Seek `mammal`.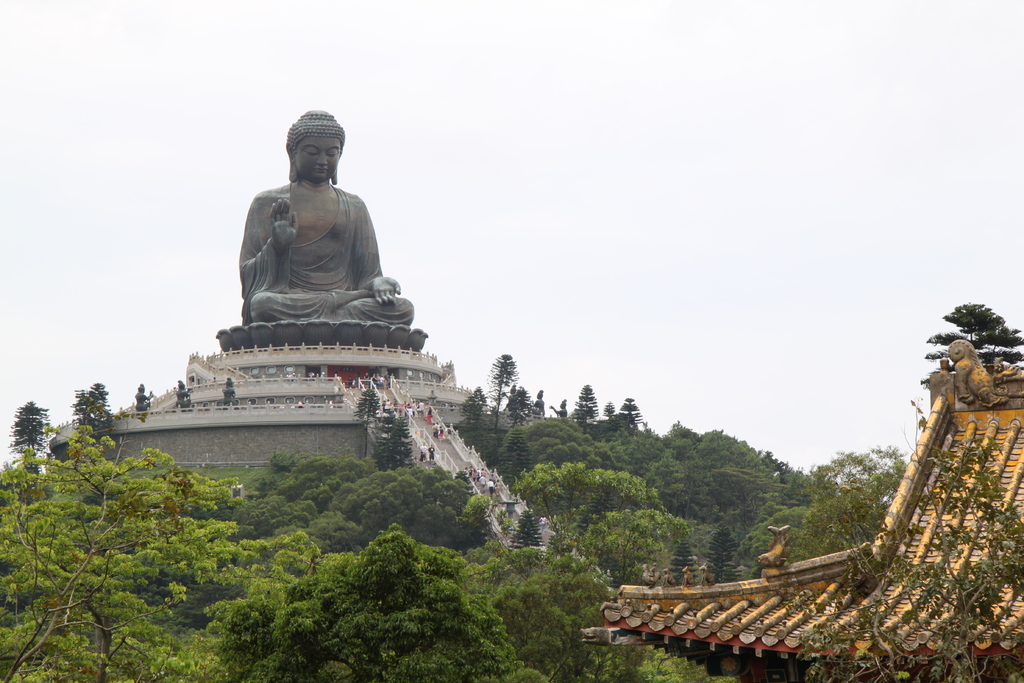
306:370:317:381.
